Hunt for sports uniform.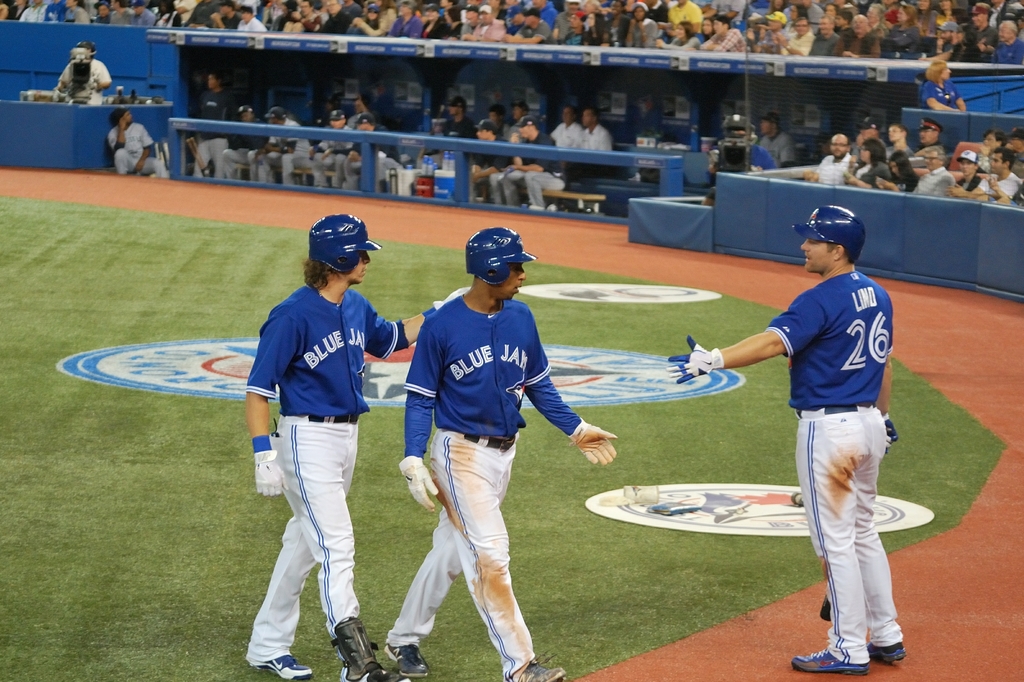
Hunted down at [left=229, top=204, right=395, bottom=671].
